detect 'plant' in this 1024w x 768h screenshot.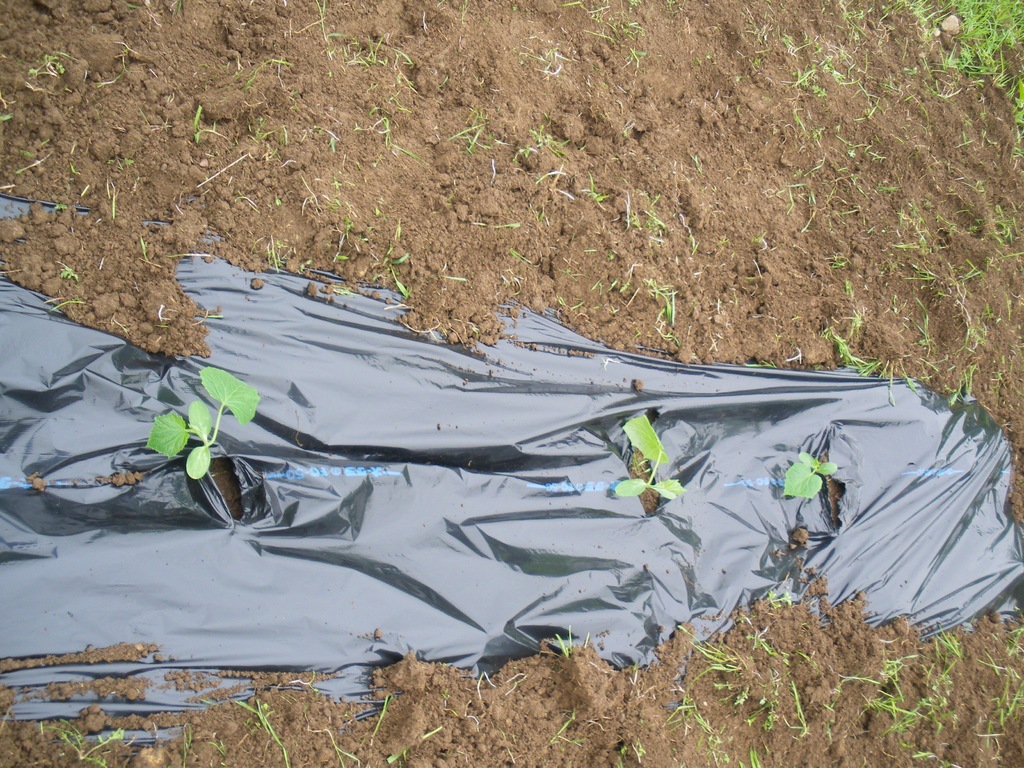
Detection: [684, 223, 705, 253].
